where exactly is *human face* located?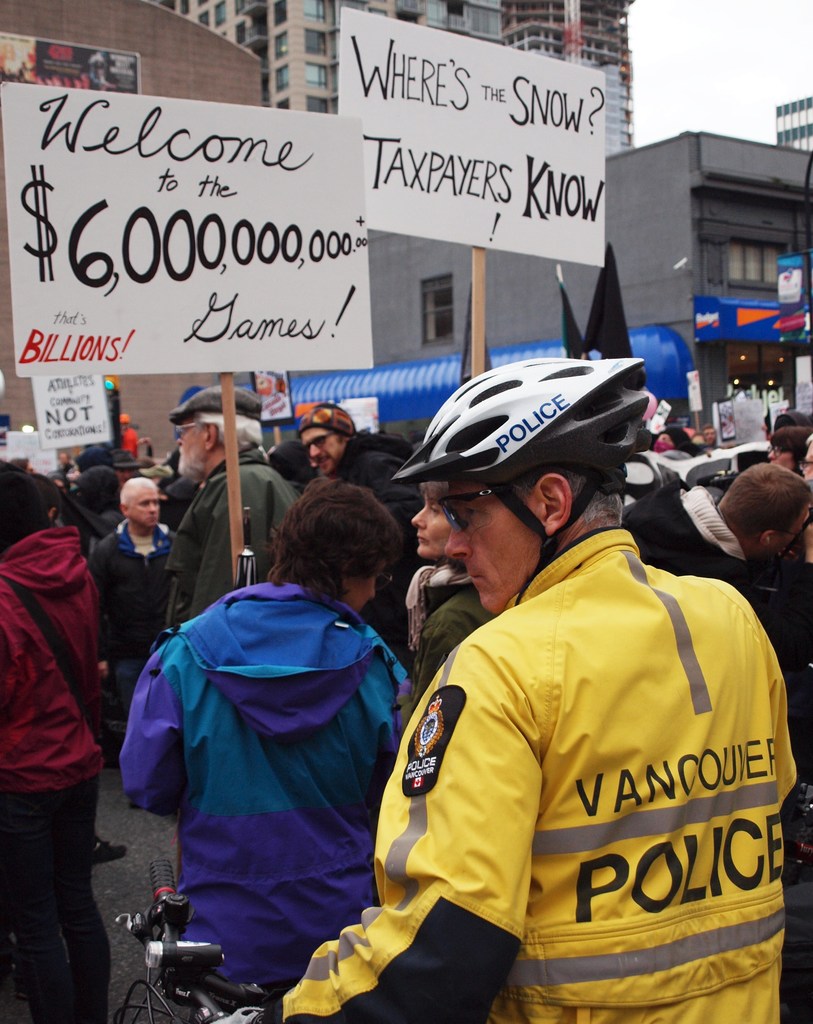
Its bounding box is 302/430/344/476.
